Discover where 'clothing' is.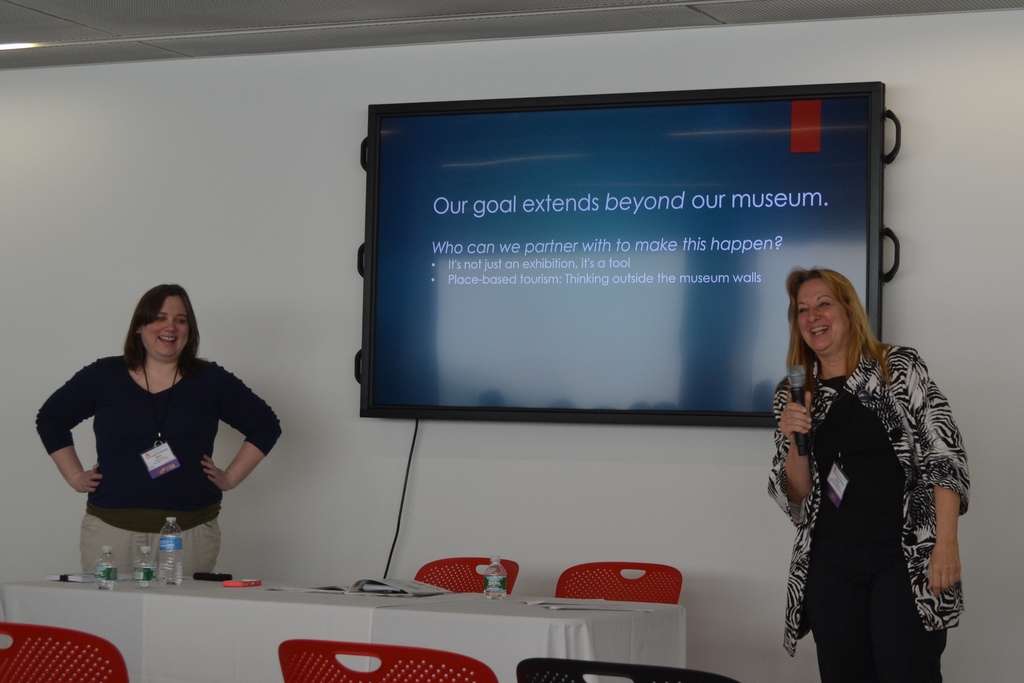
Discovered at left=774, top=323, right=972, bottom=662.
